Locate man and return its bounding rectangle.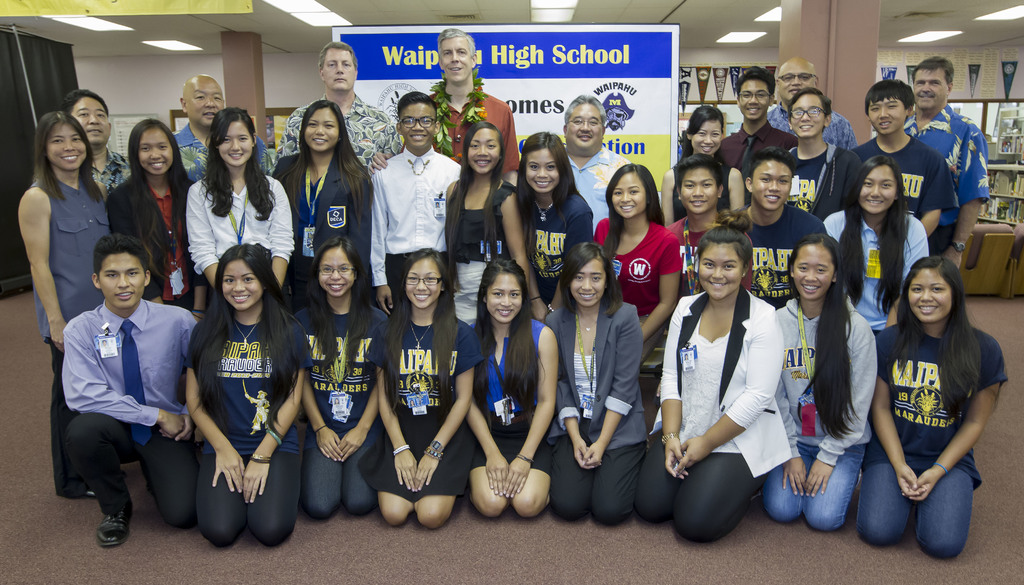
[556, 95, 629, 230].
